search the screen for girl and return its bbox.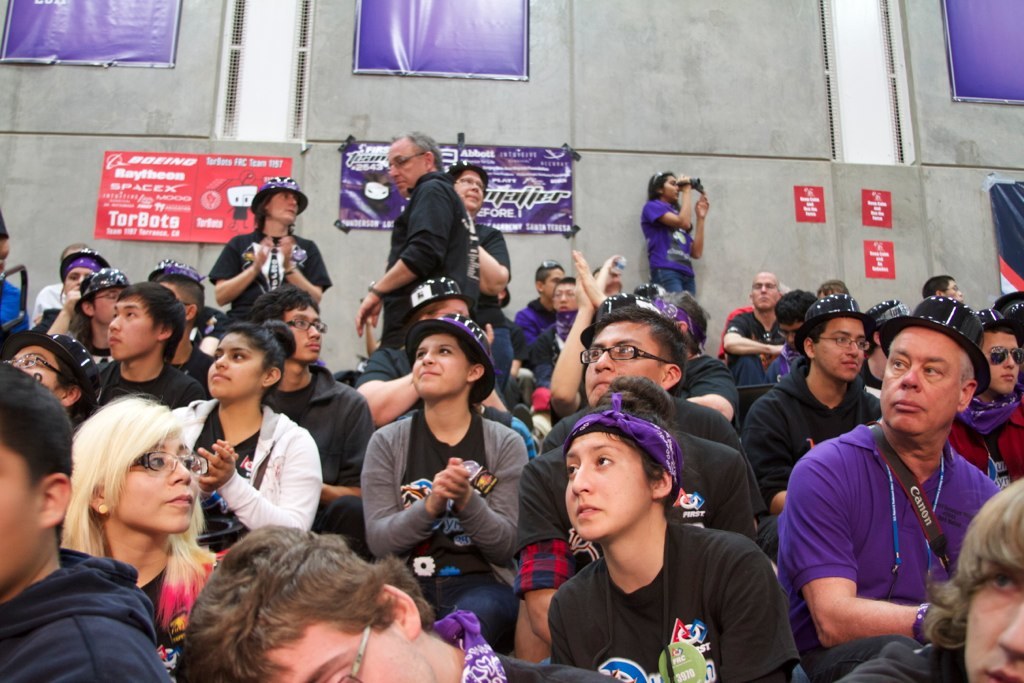
Found: 640:171:711:292.
